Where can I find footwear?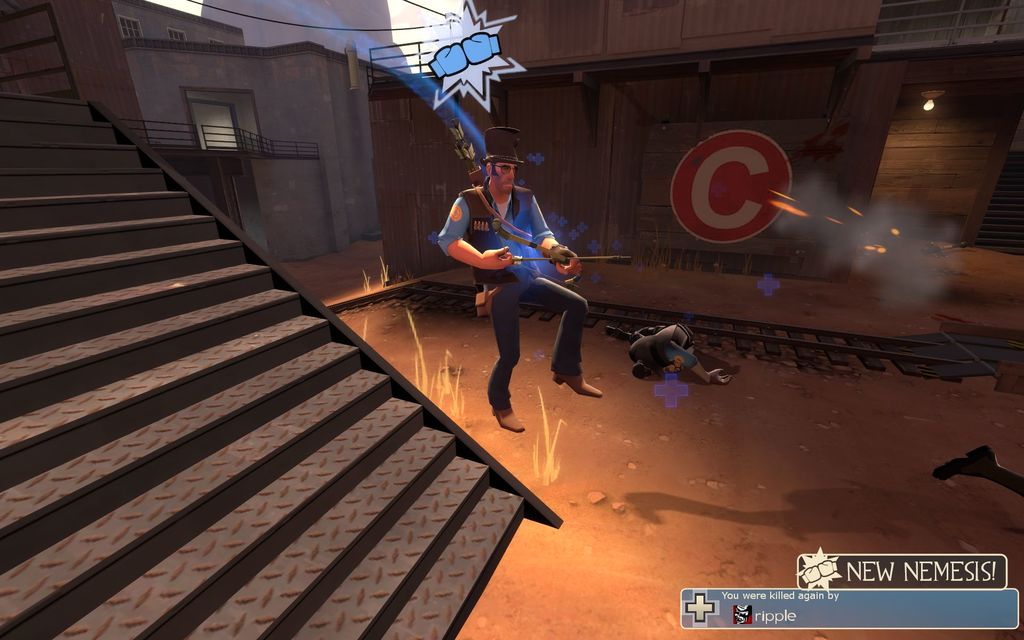
You can find it at {"x1": 551, "y1": 372, "x2": 601, "y2": 399}.
